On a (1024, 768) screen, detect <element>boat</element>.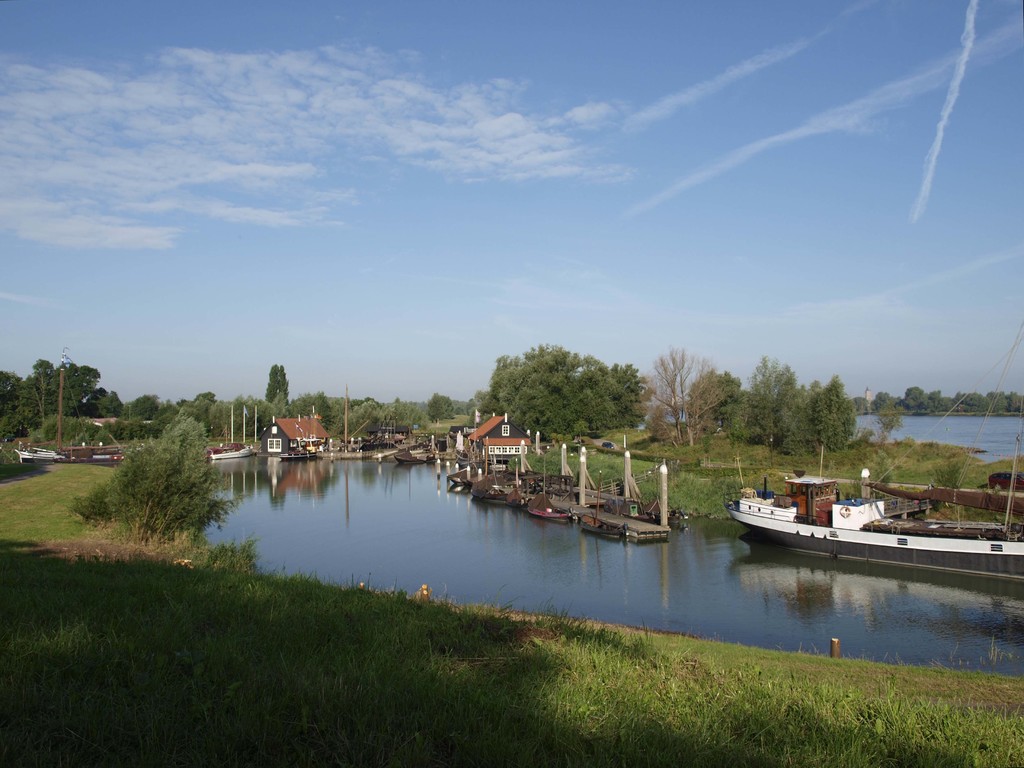
x1=280, y1=440, x2=321, y2=460.
